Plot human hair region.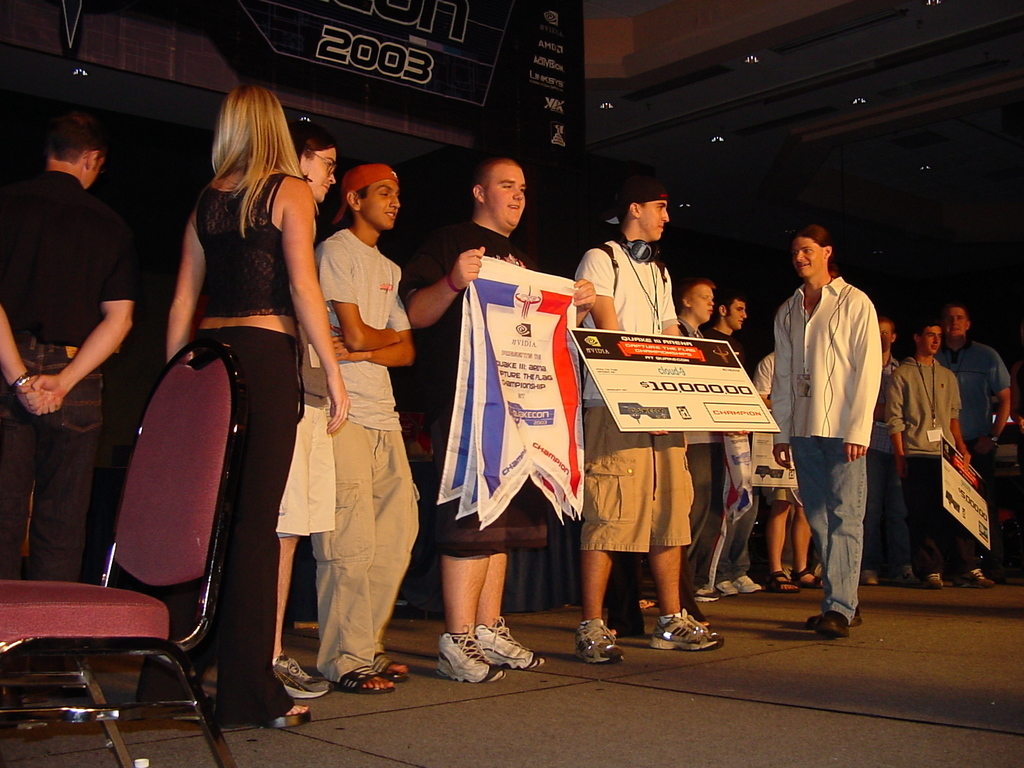
Plotted at detection(791, 221, 837, 250).
